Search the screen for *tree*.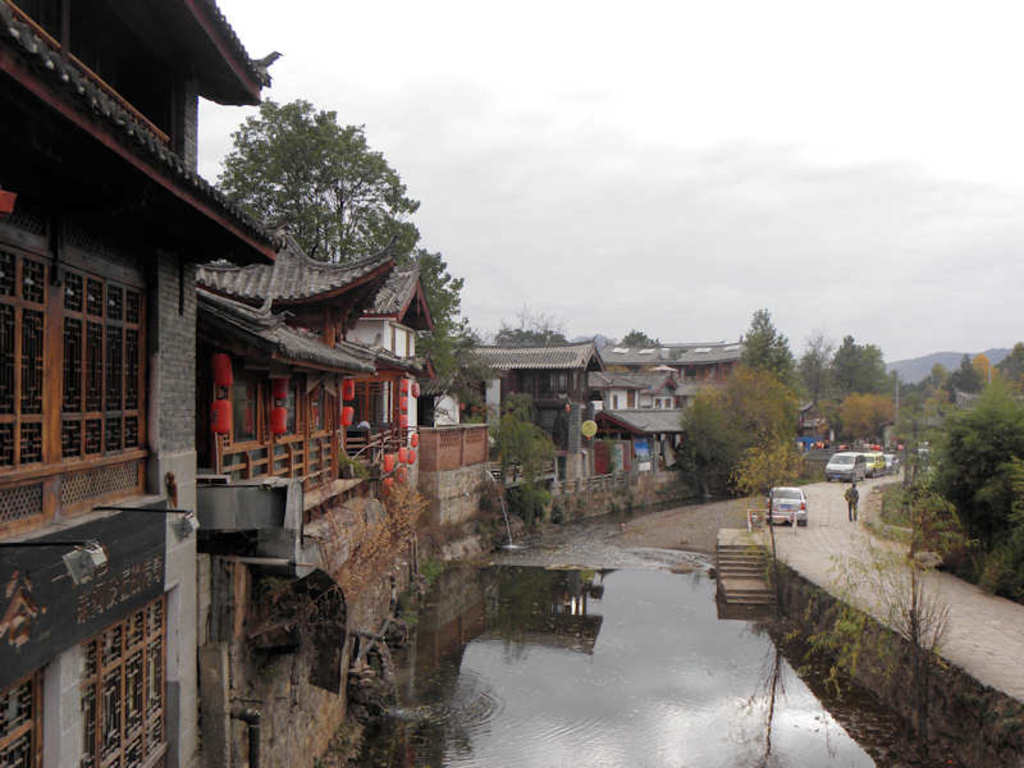
Found at 831,376,910,449.
